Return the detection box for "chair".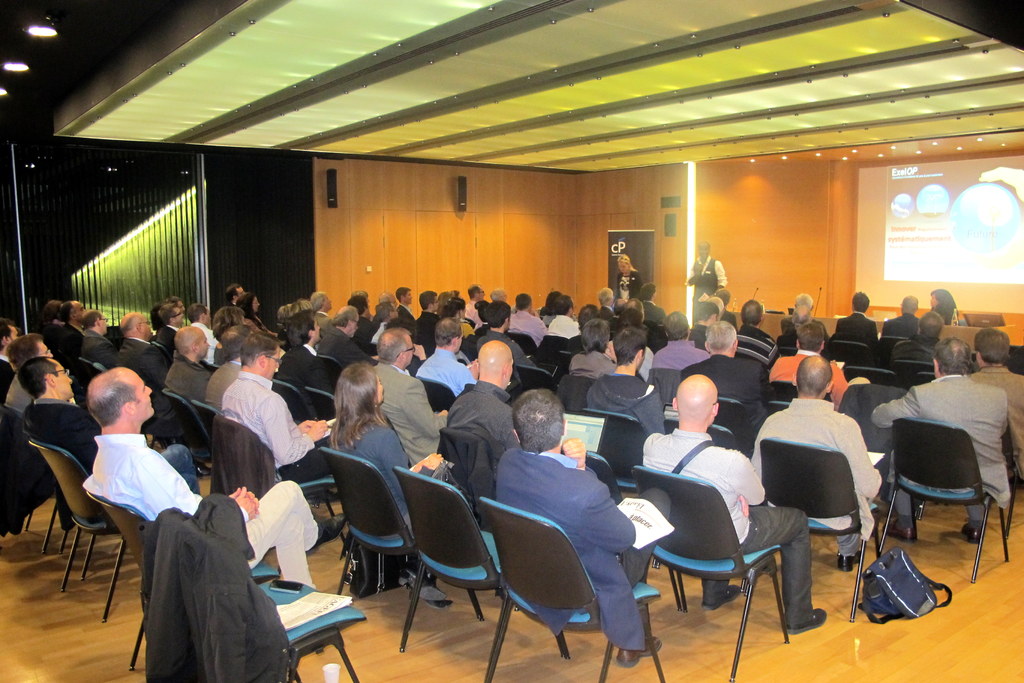
892,388,1011,607.
